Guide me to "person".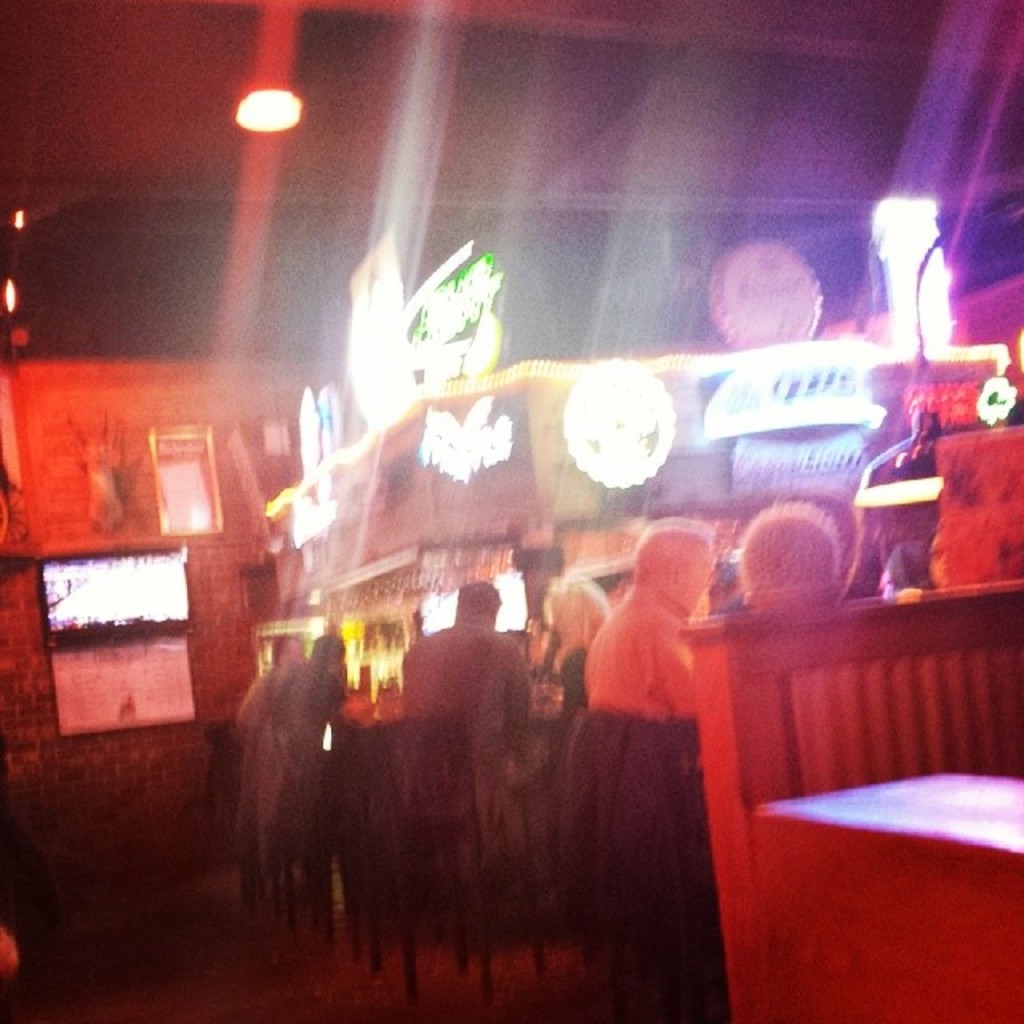
Guidance: bbox=[402, 579, 526, 840].
